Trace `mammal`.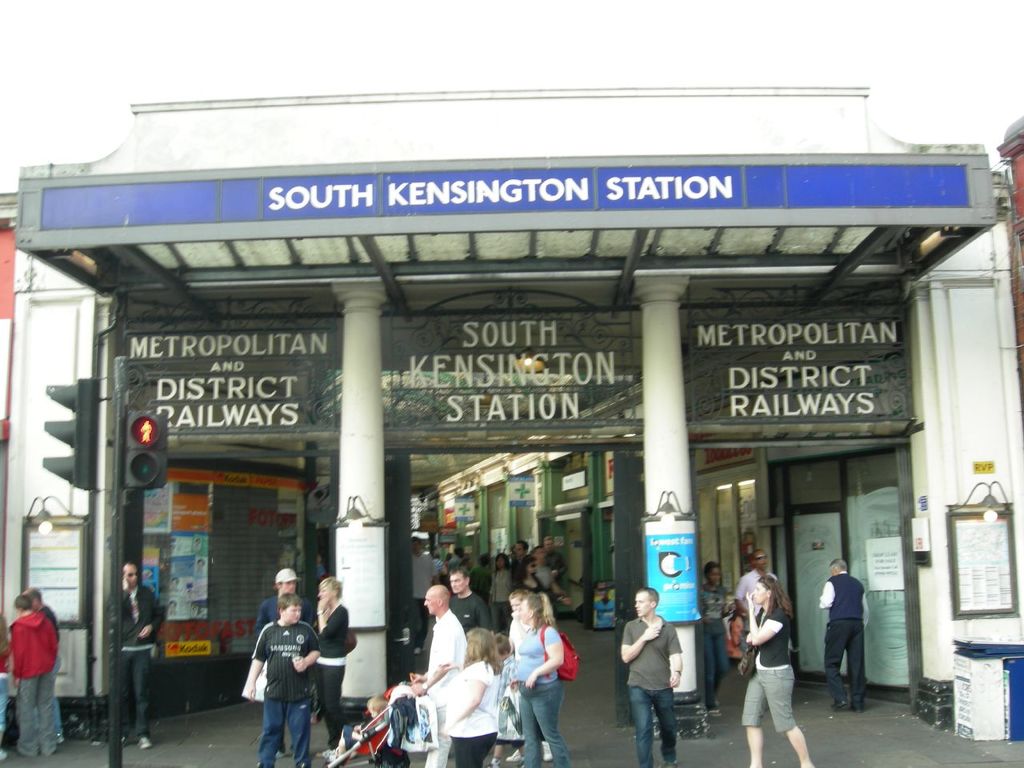
Traced to (x1=506, y1=583, x2=538, y2=662).
